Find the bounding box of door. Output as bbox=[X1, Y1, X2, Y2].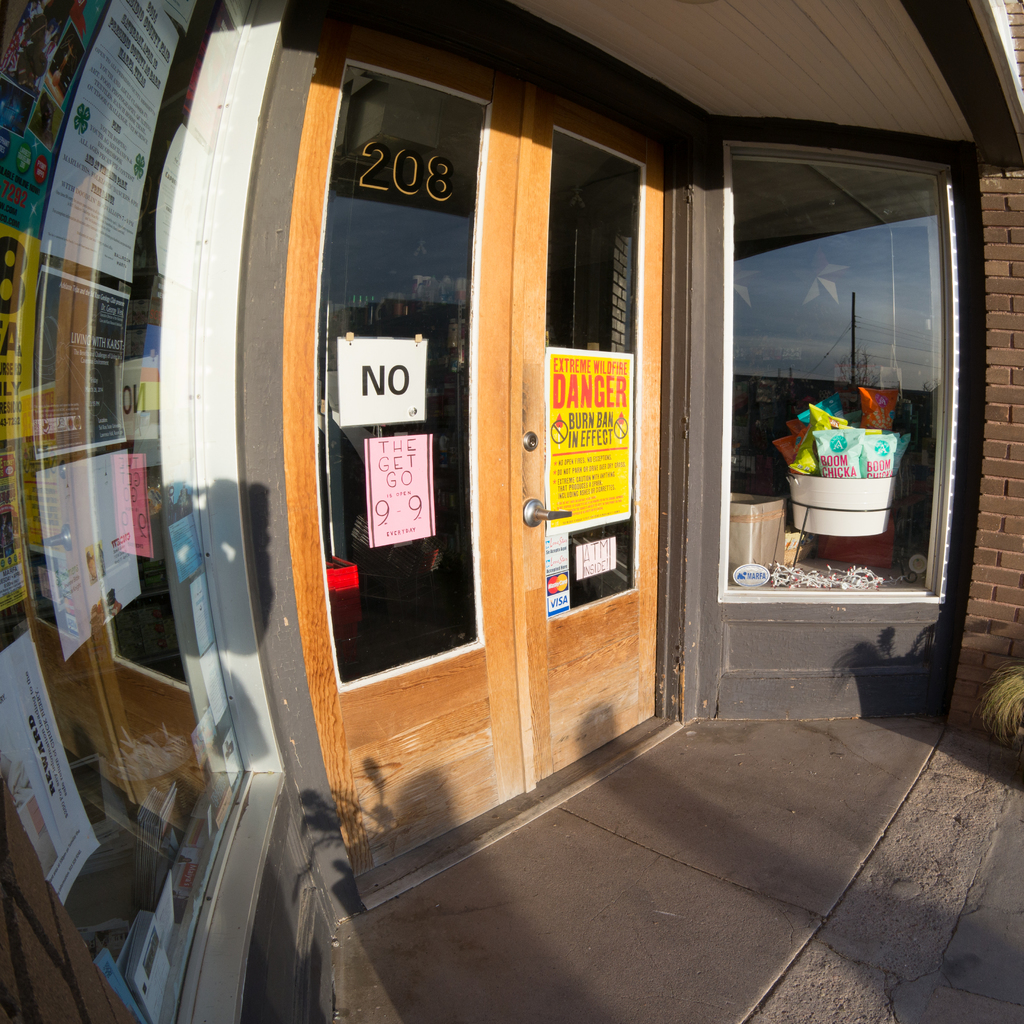
bbox=[683, 120, 982, 684].
